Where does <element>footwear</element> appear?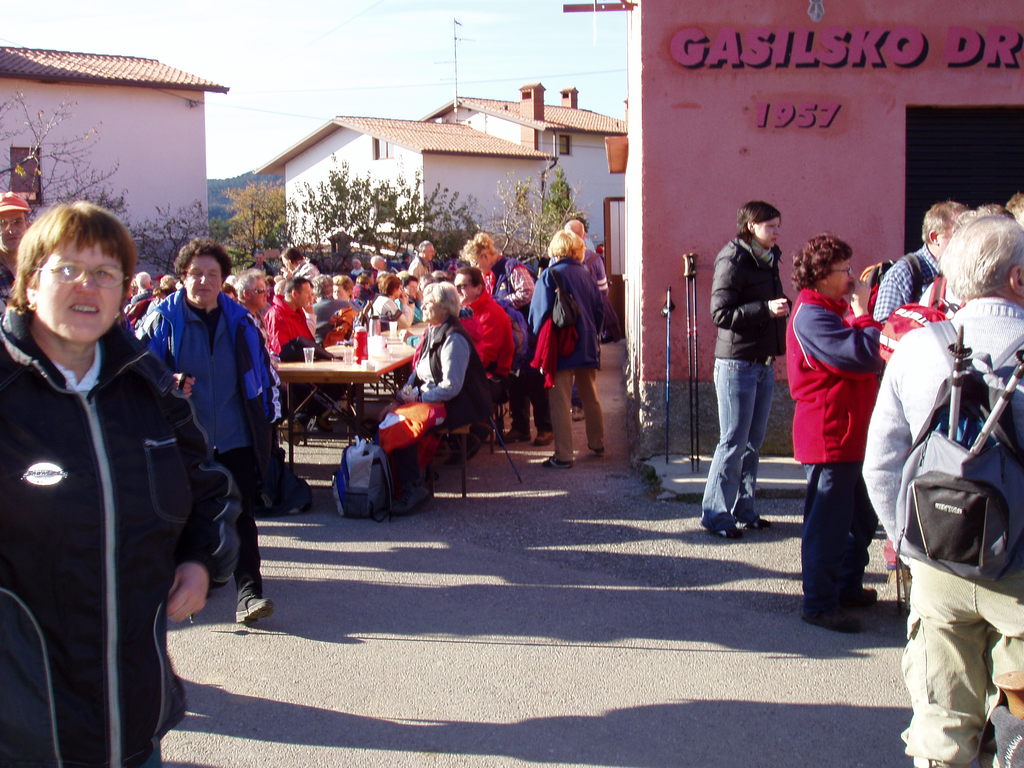
Appears at bbox=(734, 513, 769, 541).
